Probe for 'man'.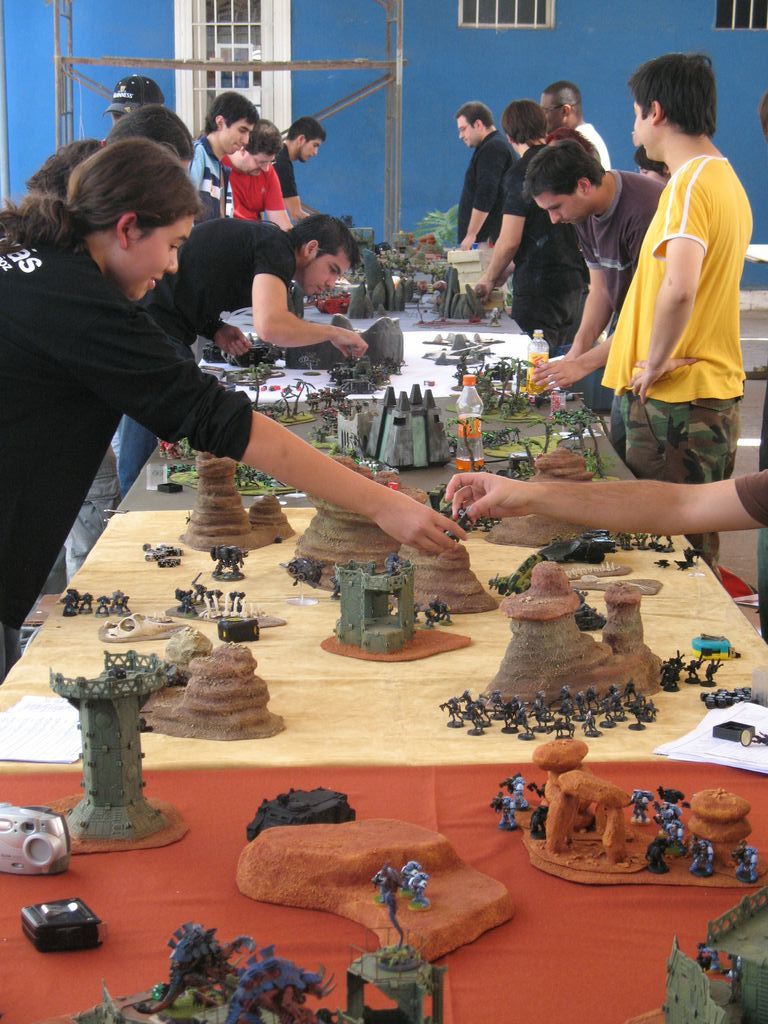
Probe result: <bbox>214, 120, 296, 227</bbox>.
